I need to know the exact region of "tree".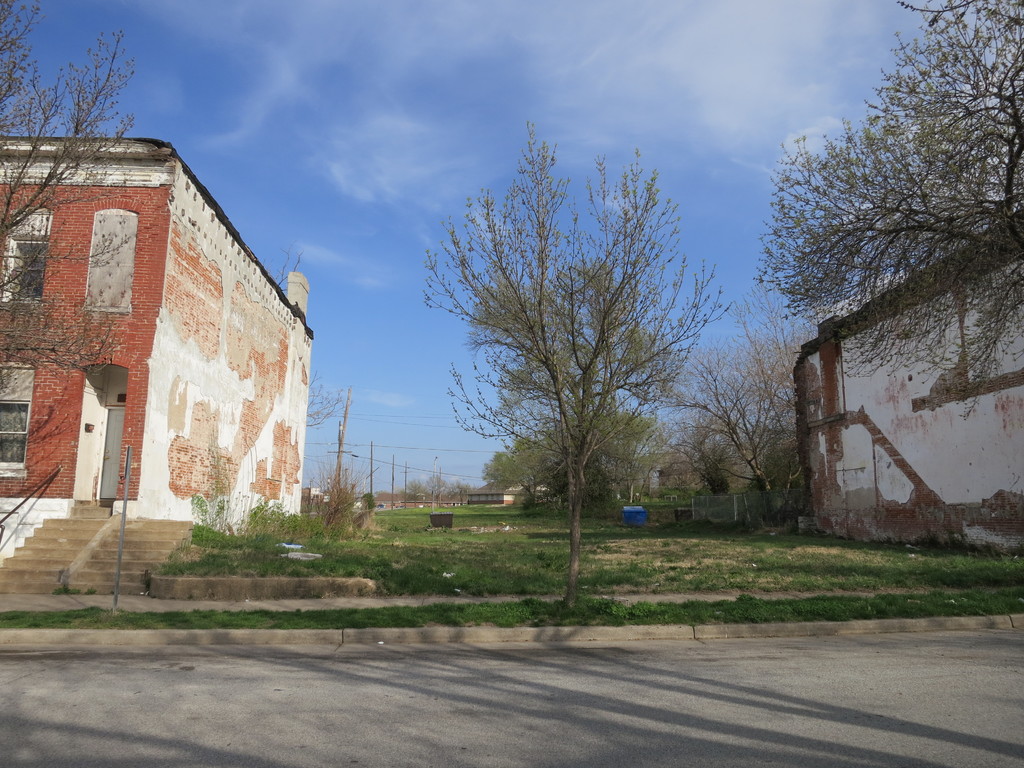
Region: 424, 111, 722, 567.
